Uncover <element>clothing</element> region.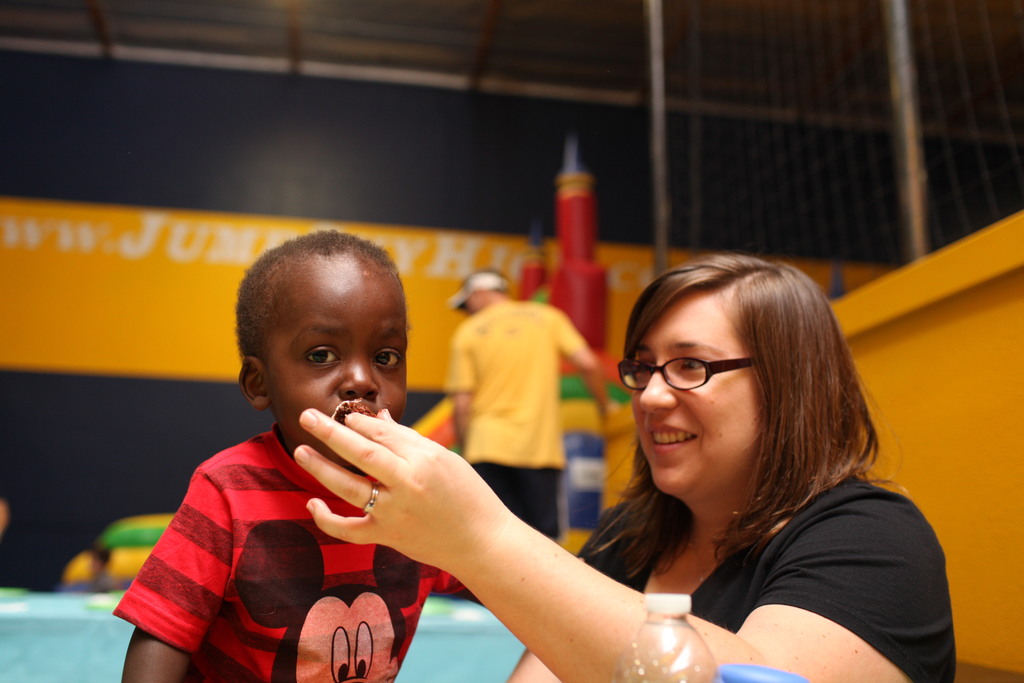
Uncovered: locate(107, 424, 476, 682).
